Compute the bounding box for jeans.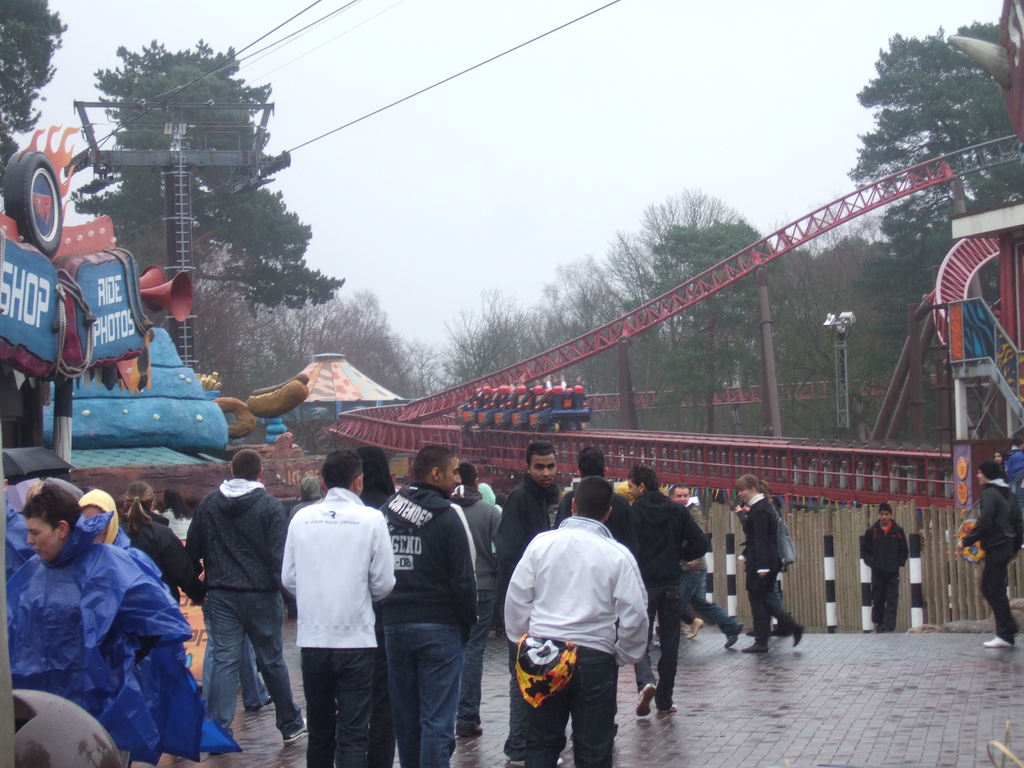
681 574 740 637.
